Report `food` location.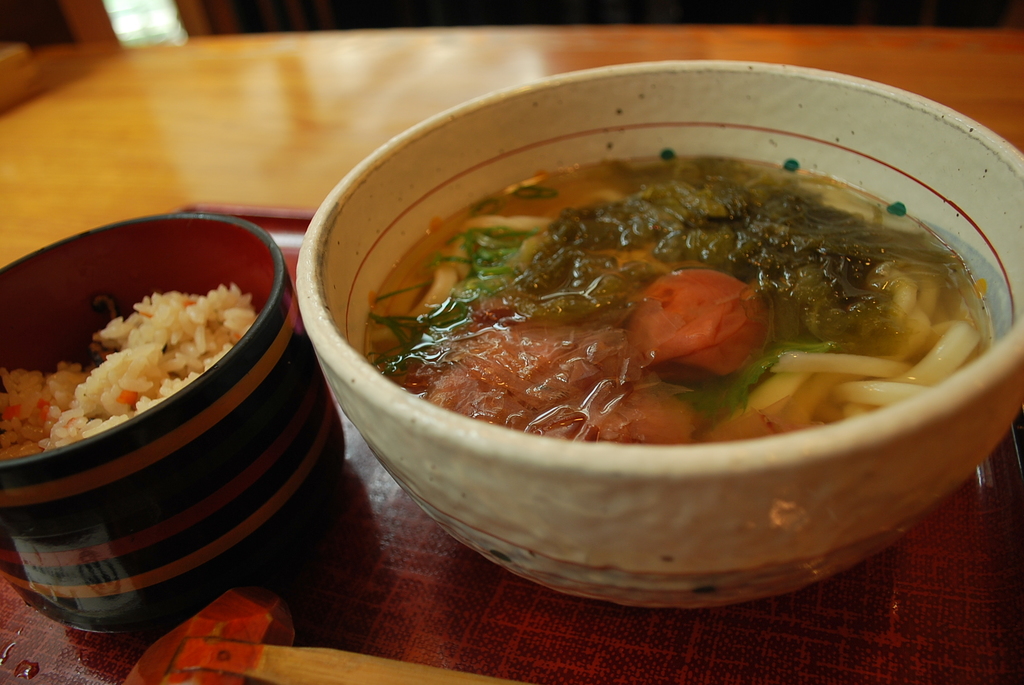
Report: 383,143,998,490.
